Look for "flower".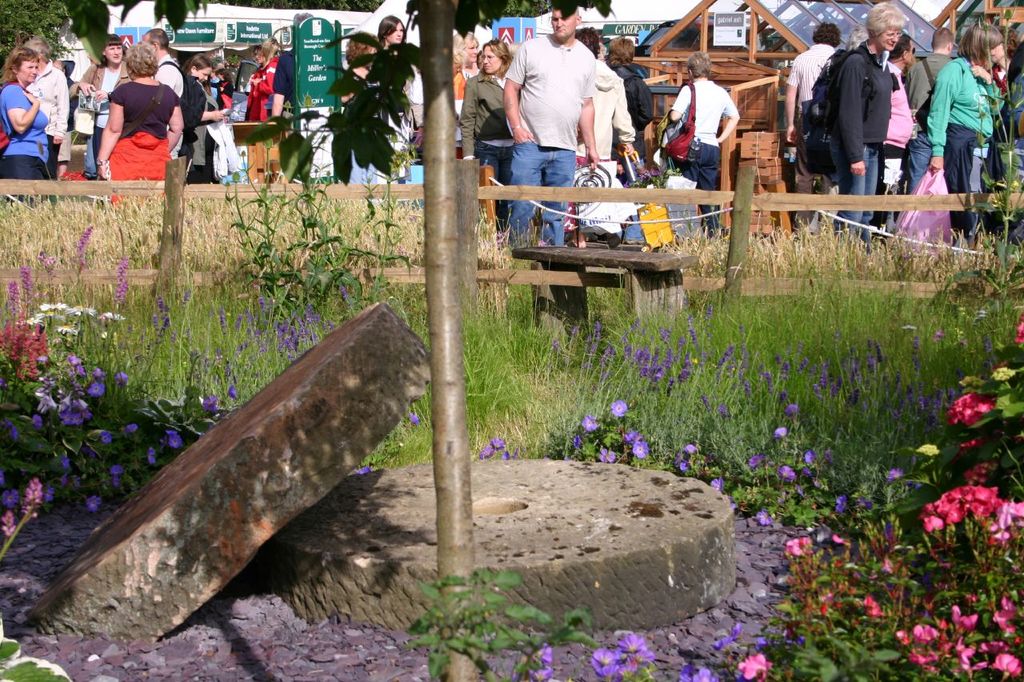
Found: [left=827, top=493, right=850, bottom=516].
